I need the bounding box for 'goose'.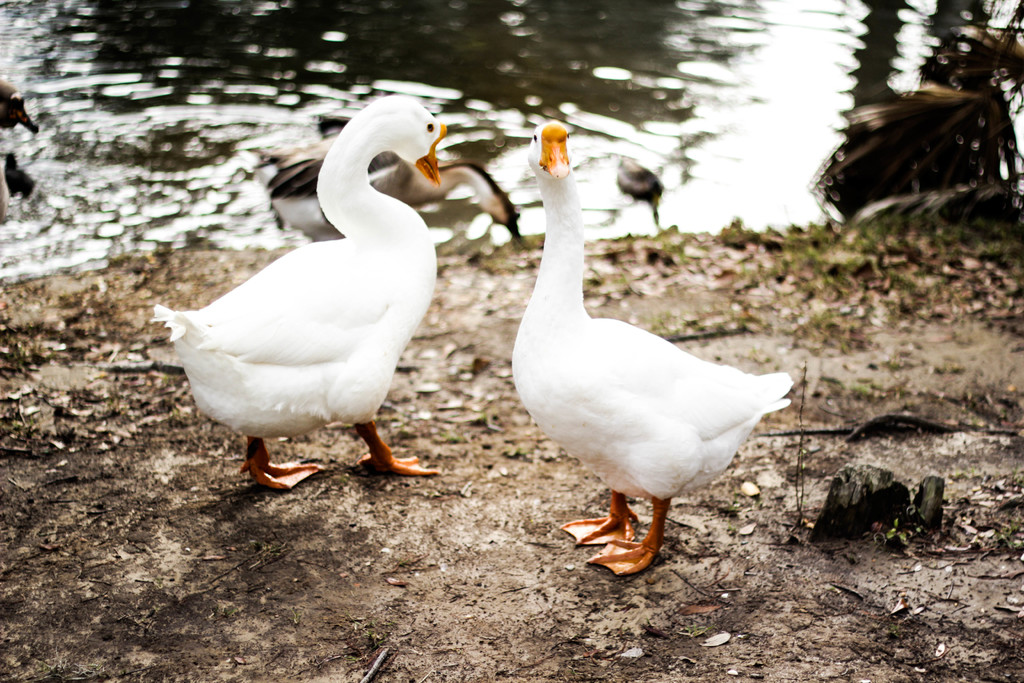
Here it is: (510, 117, 796, 574).
